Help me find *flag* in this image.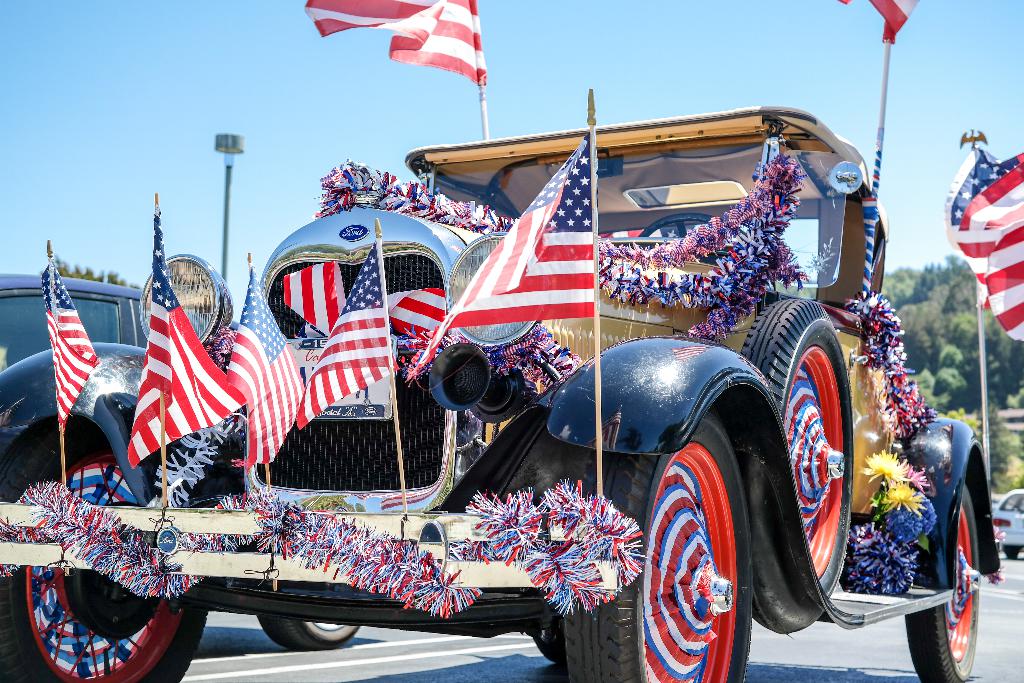
Found it: 118/201/251/465.
